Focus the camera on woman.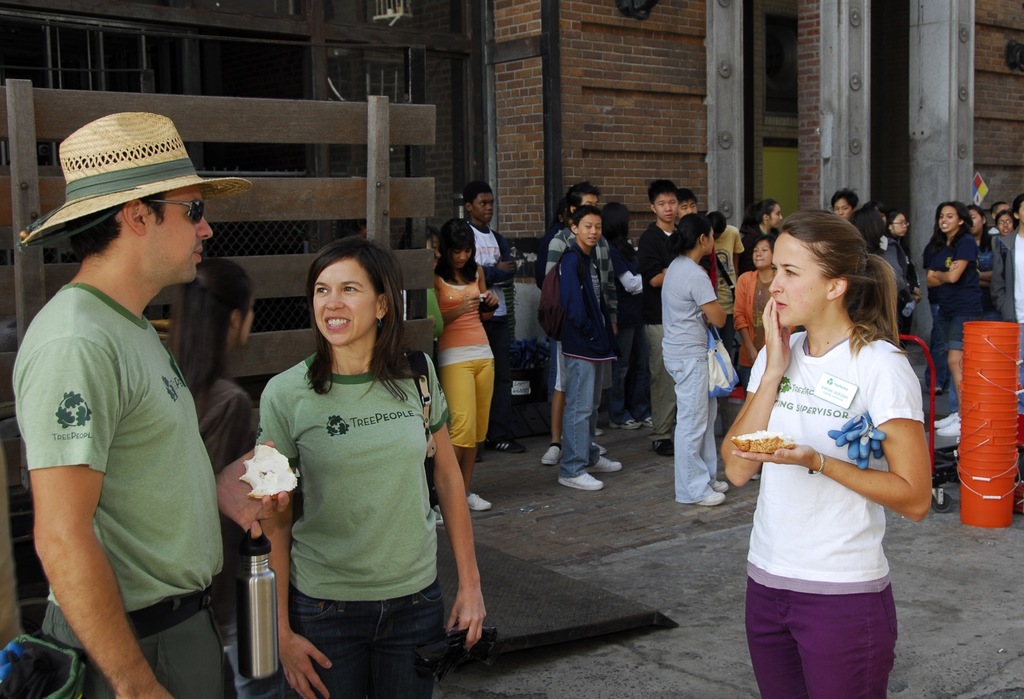
Focus region: [723, 200, 931, 698].
